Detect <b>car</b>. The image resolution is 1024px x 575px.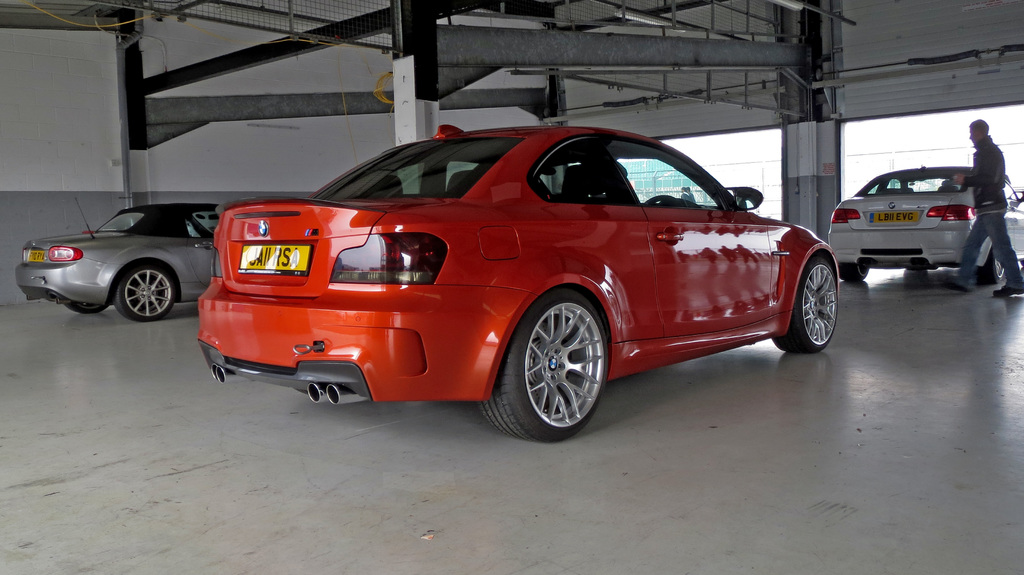
BBox(12, 200, 225, 320).
